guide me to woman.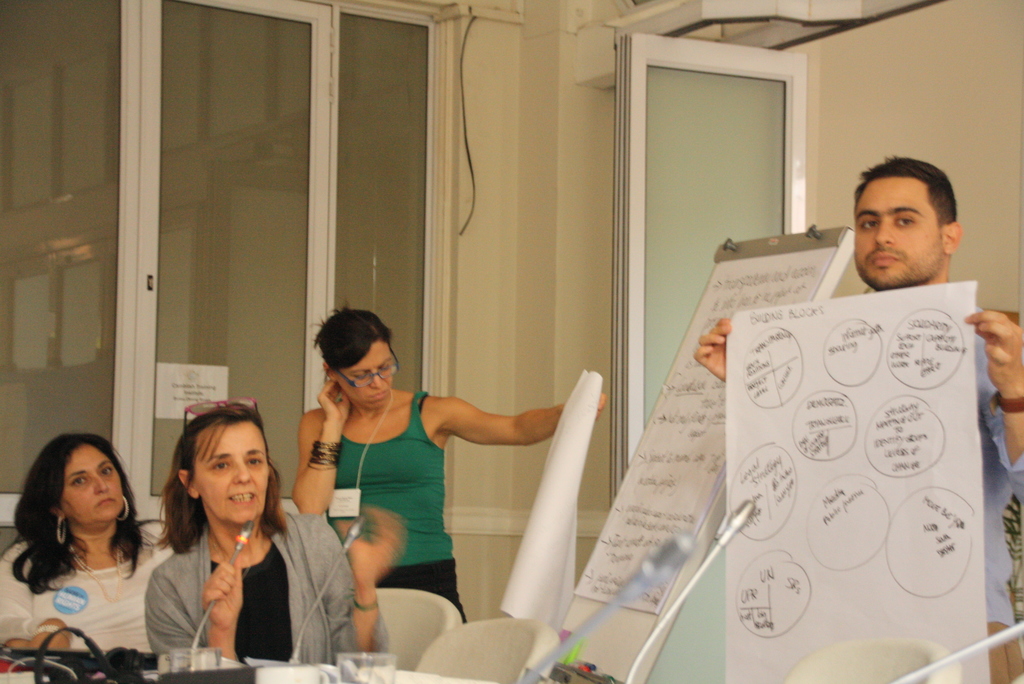
Guidance: left=292, top=300, right=615, bottom=621.
